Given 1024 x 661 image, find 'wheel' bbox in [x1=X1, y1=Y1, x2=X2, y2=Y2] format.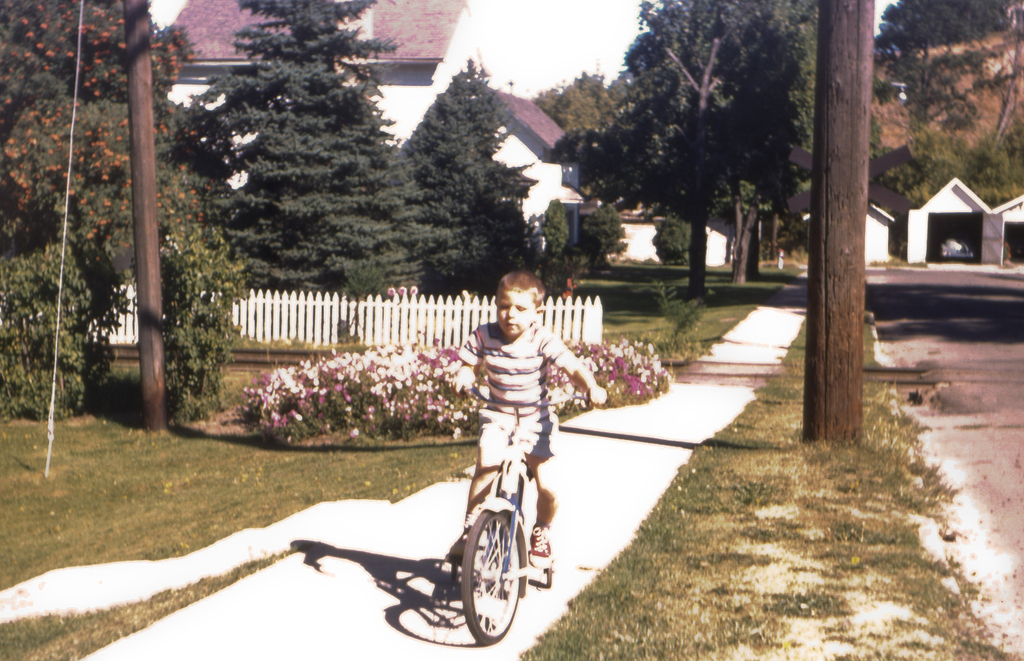
[x1=461, y1=525, x2=524, y2=648].
